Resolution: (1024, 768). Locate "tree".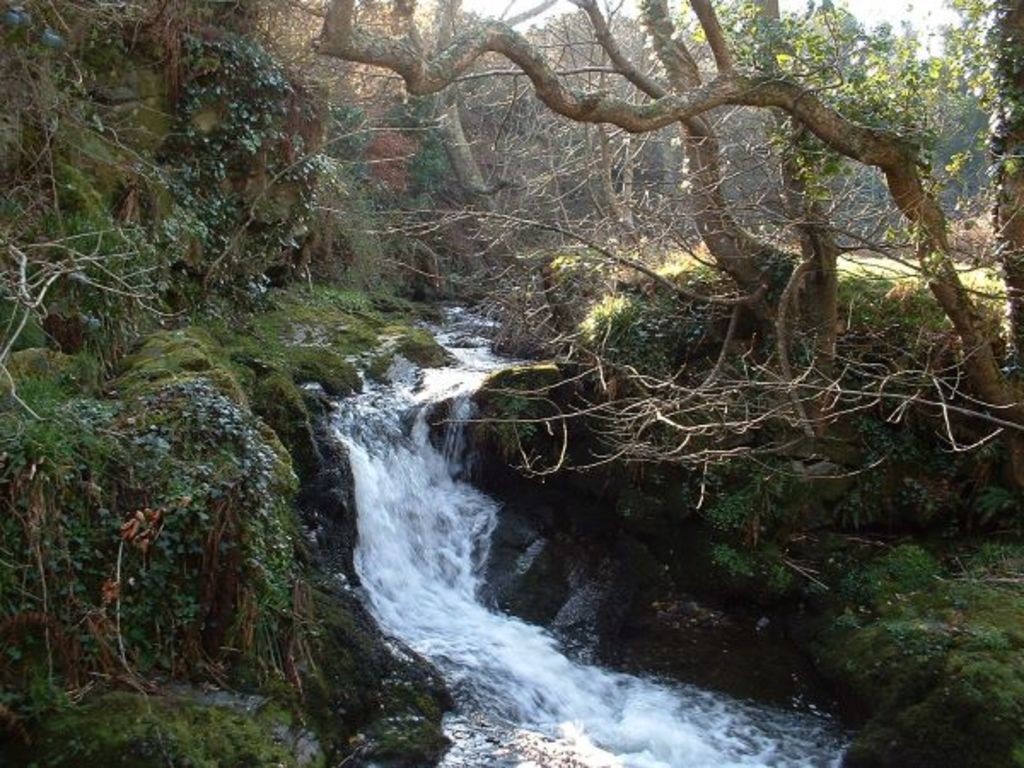
crop(350, 0, 532, 295).
